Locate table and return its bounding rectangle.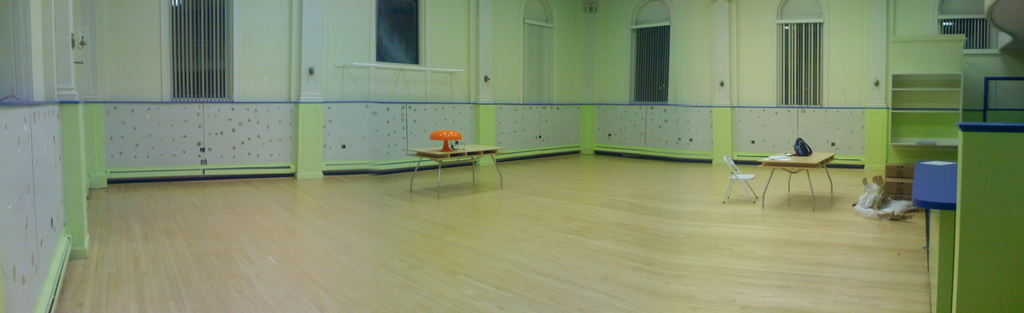
left=762, top=150, right=833, bottom=209.
